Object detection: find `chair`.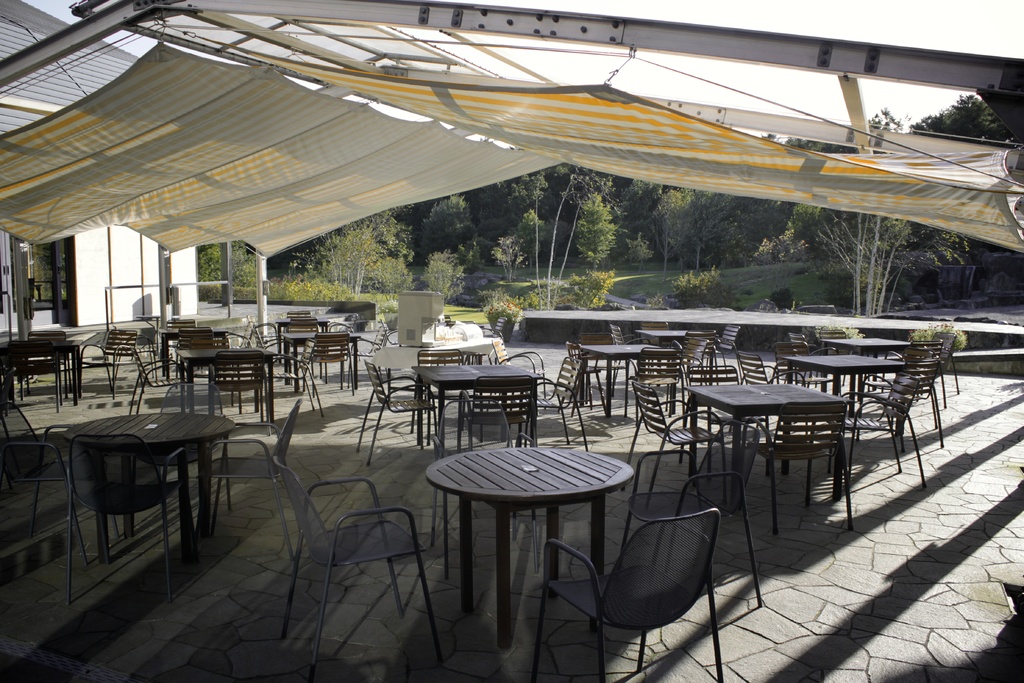
[627, 421, 761, 616].
